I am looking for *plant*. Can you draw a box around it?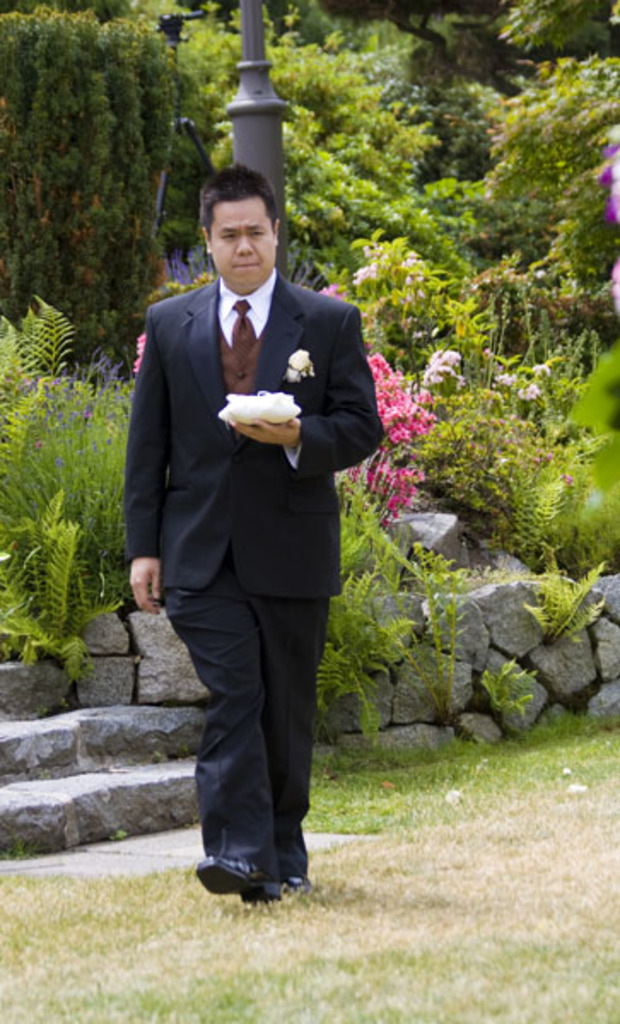
Sure, the bounding box is left=0, top=534, right=102, bottom=666.
